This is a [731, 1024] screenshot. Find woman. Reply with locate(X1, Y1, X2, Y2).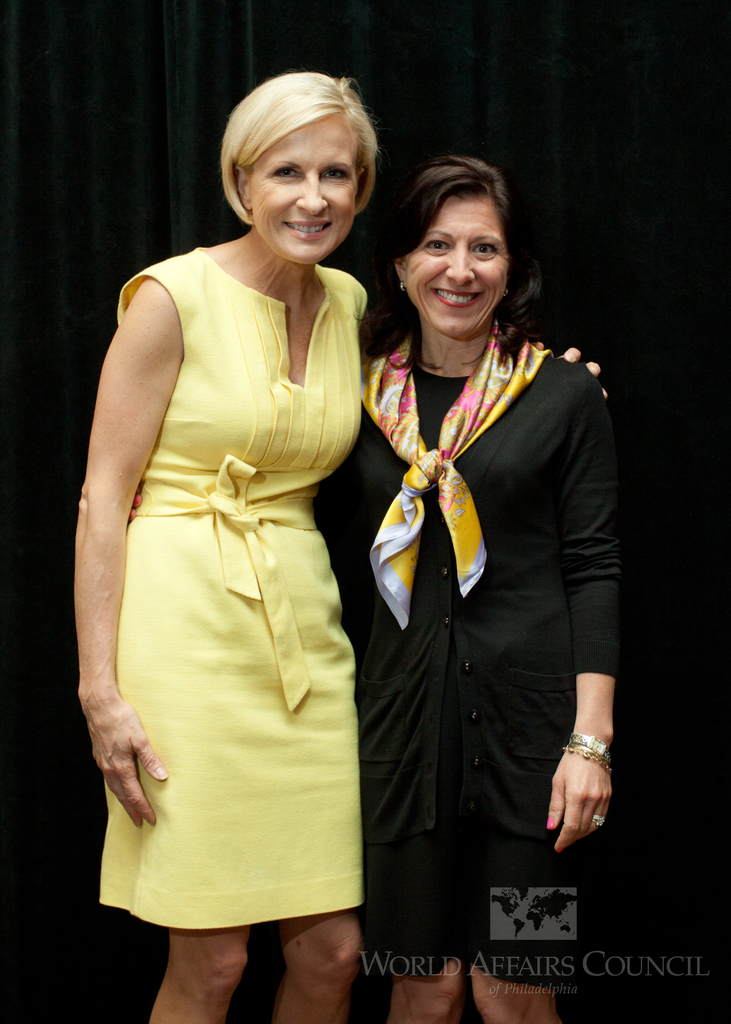
locate(71, 63, 610, 1023).
